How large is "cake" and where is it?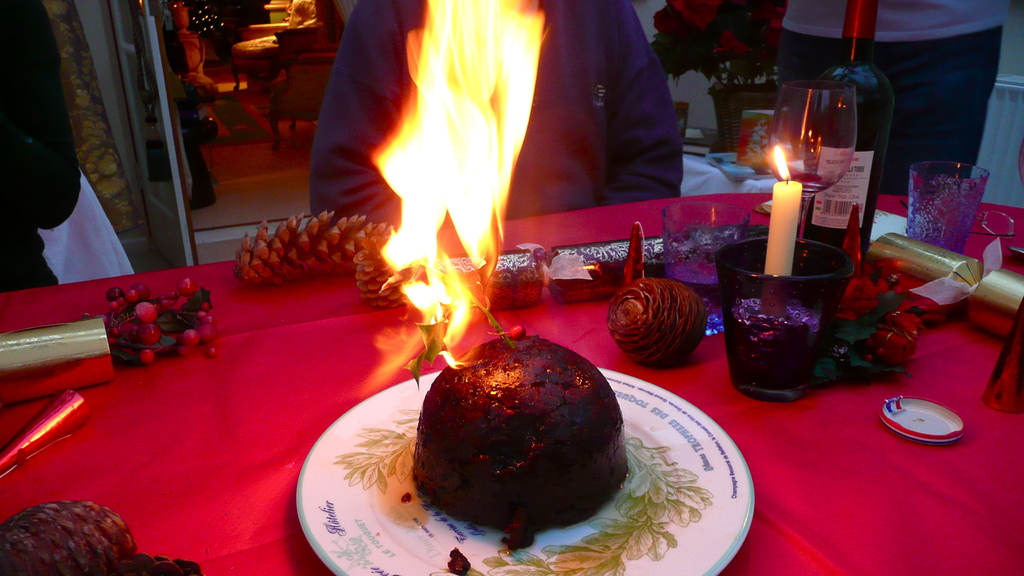
Bounding box: 408,327,643,557.
